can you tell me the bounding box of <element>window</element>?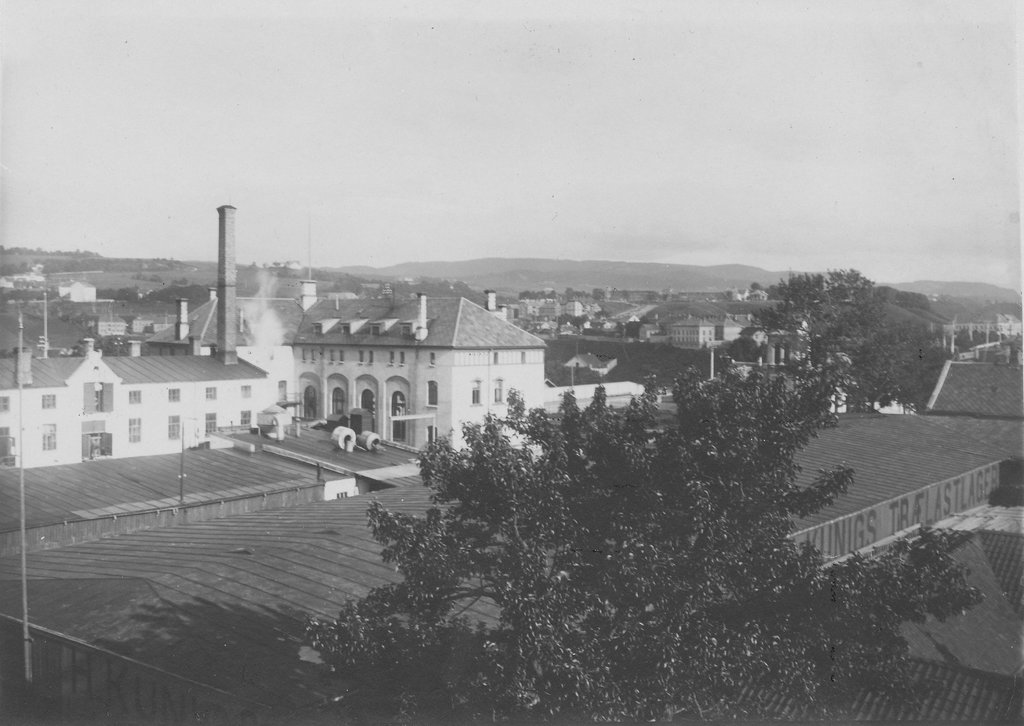
pyautogui.locateOnScreen(41, 395, 58, 413).
